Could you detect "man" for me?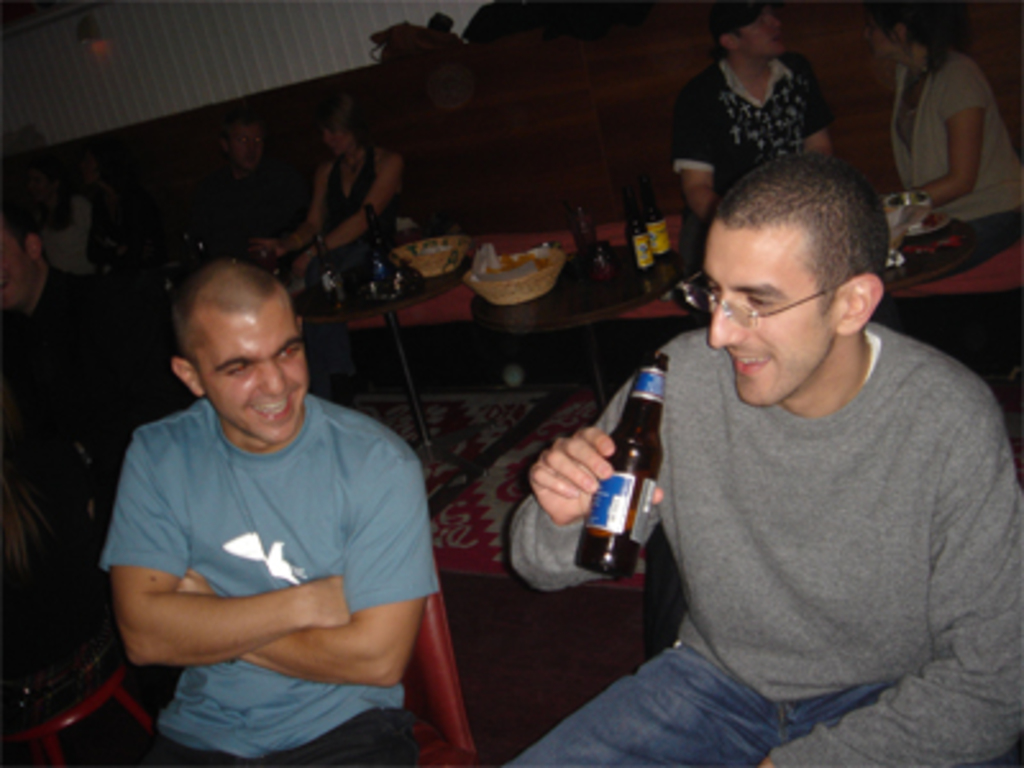
Detection result: l=671, t=0, r=829, b=233.
